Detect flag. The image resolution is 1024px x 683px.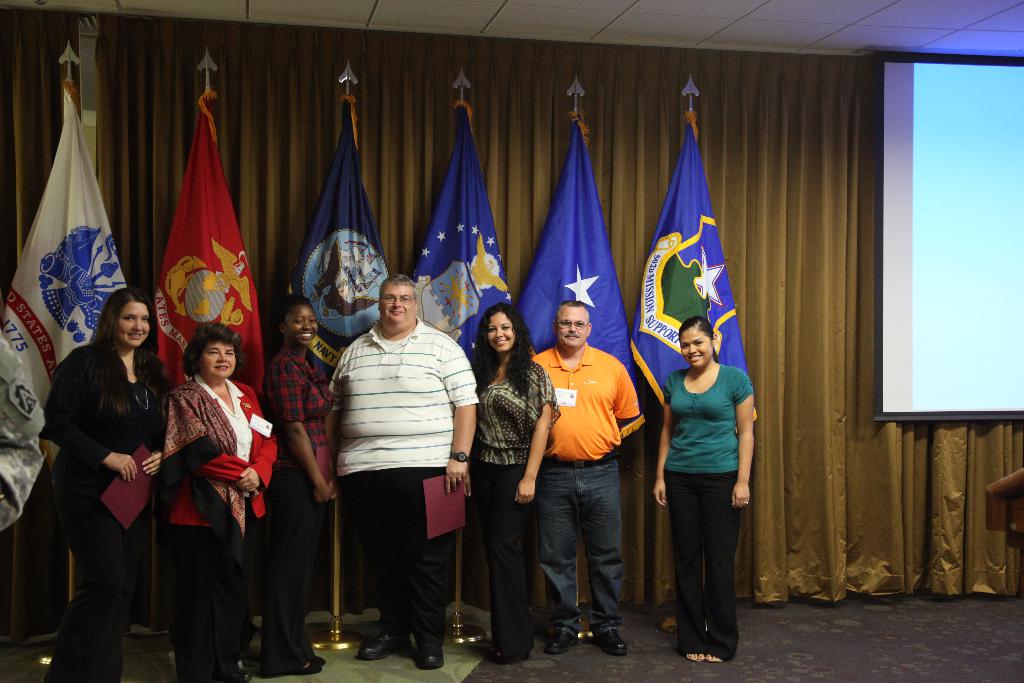
detection(145, 96, 251, 370).
